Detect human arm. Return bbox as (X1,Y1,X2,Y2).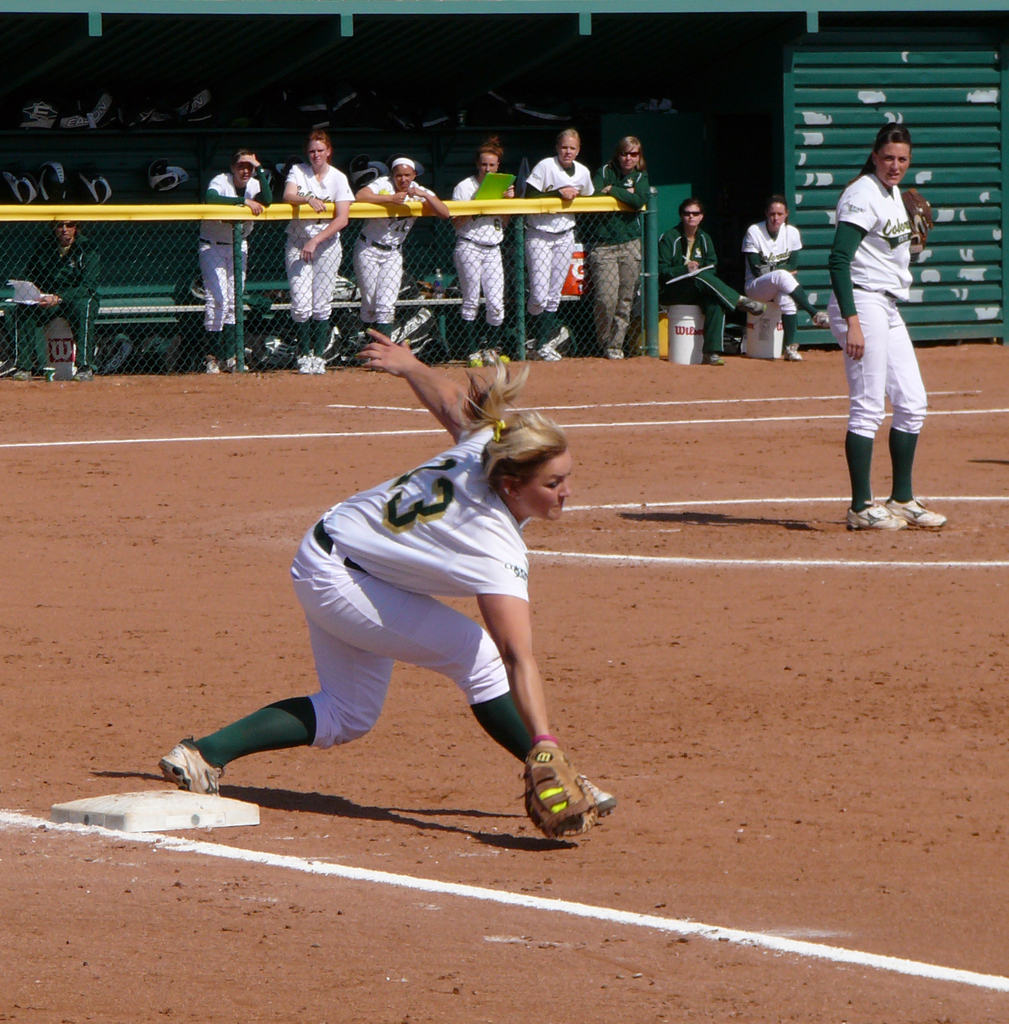
(31,267,52,288).
